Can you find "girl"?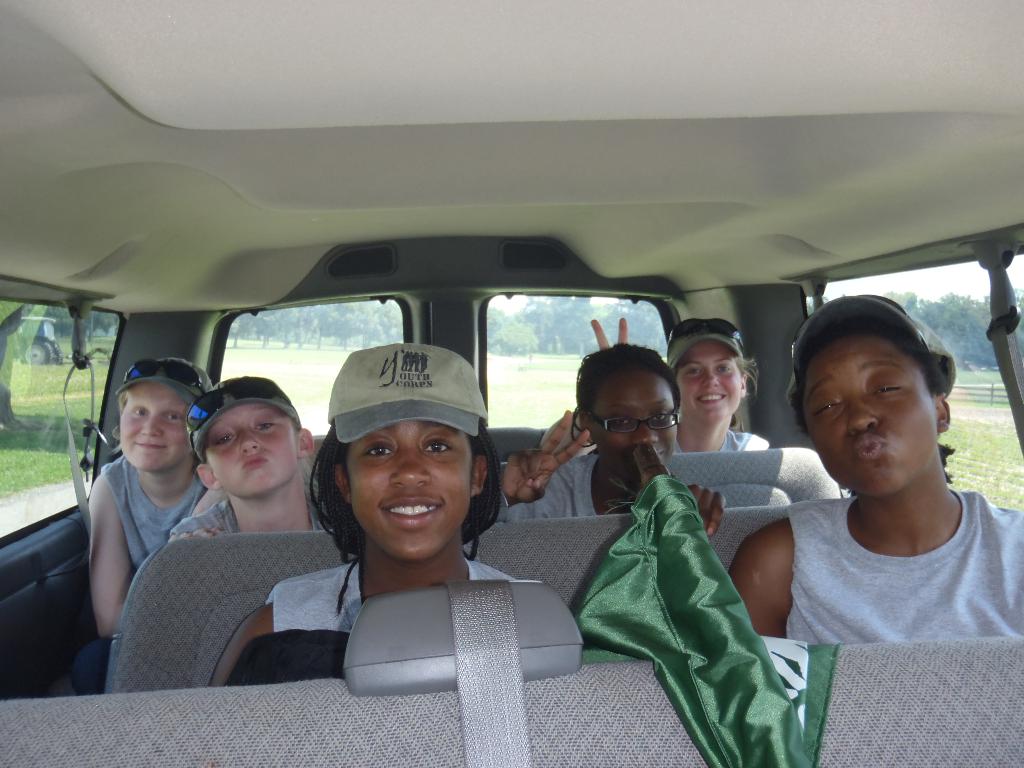
Yes, bounding box: 584 316 769 449.
